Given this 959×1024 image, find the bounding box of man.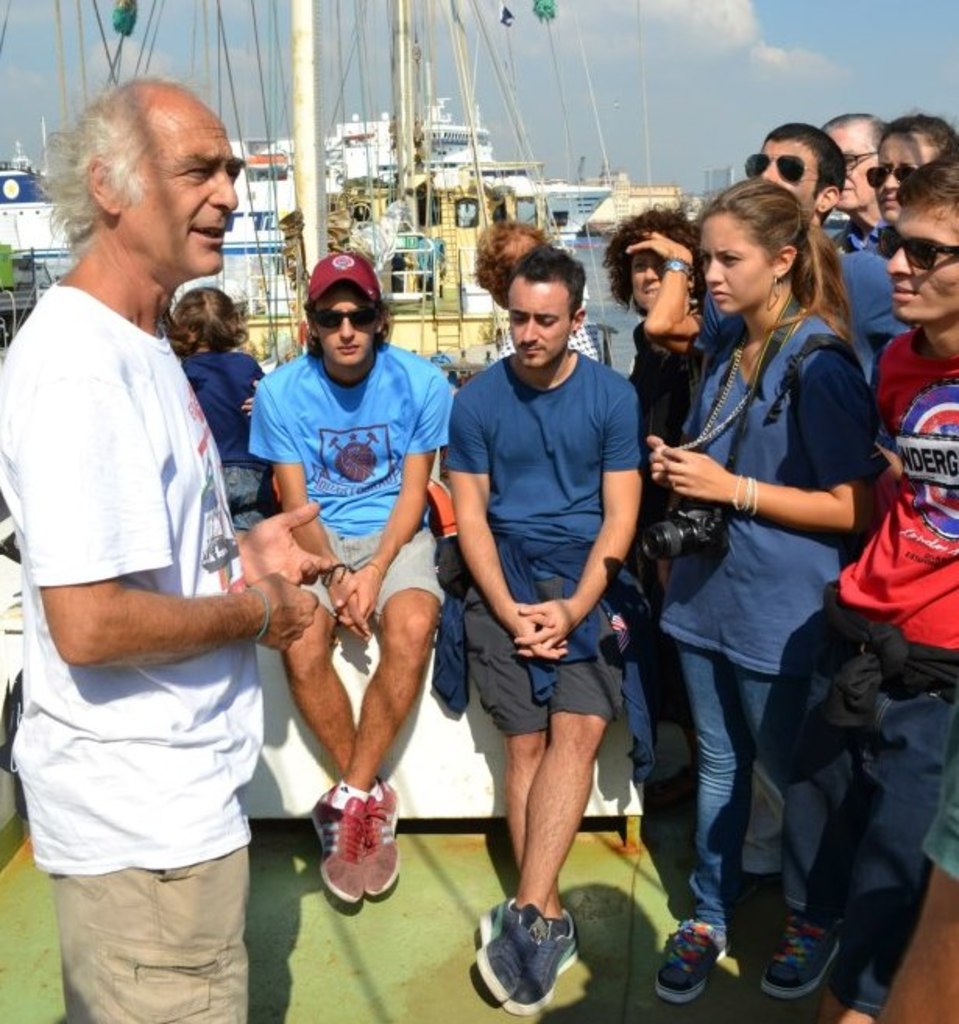
rect(0, 69, 335, 1018).
